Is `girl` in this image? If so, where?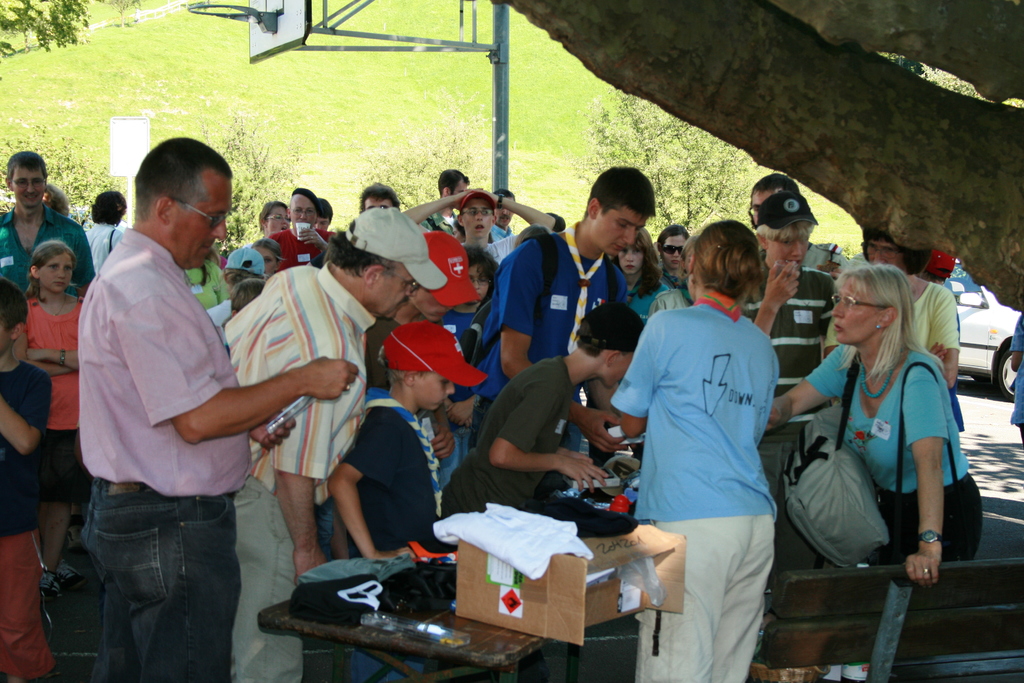
Yes, at 10, 237, 92, 566.
